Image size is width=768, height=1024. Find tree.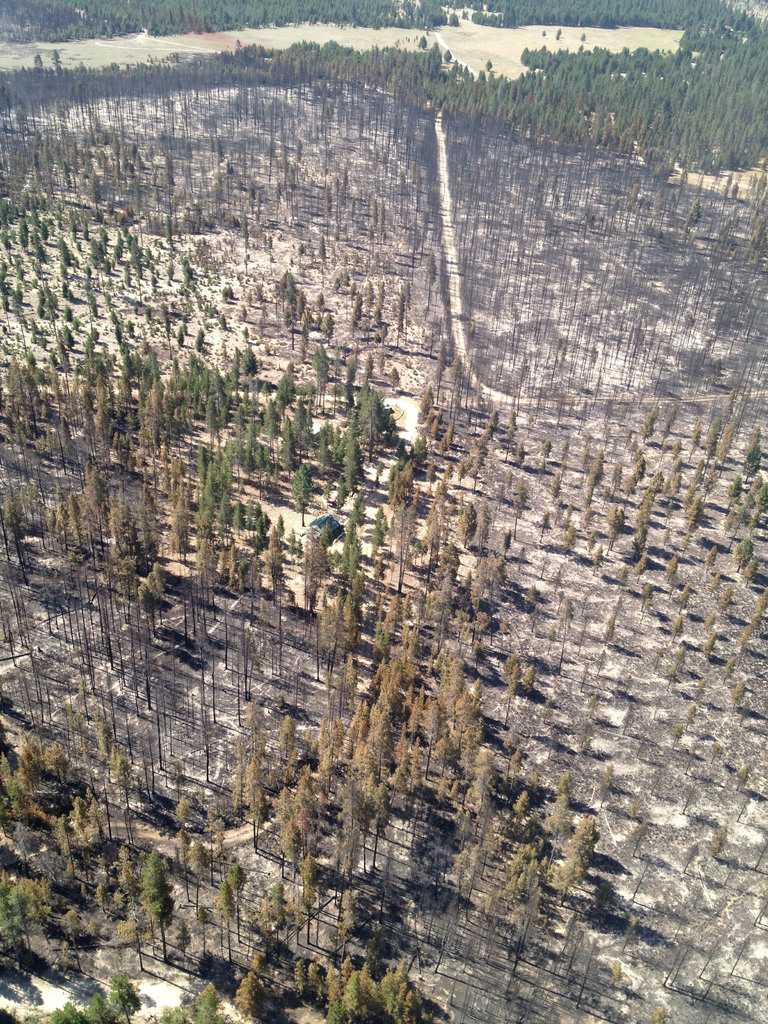
[656,1007,672,1023].
